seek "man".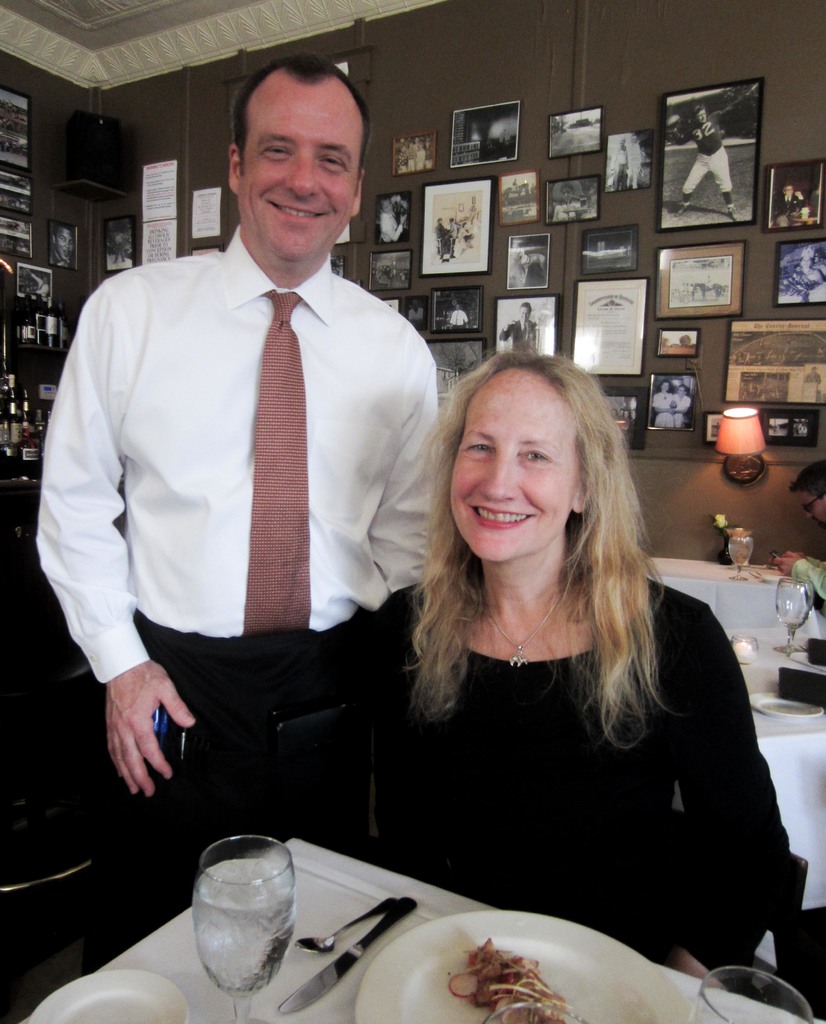
bbox=(70, 76, 510, 983).
